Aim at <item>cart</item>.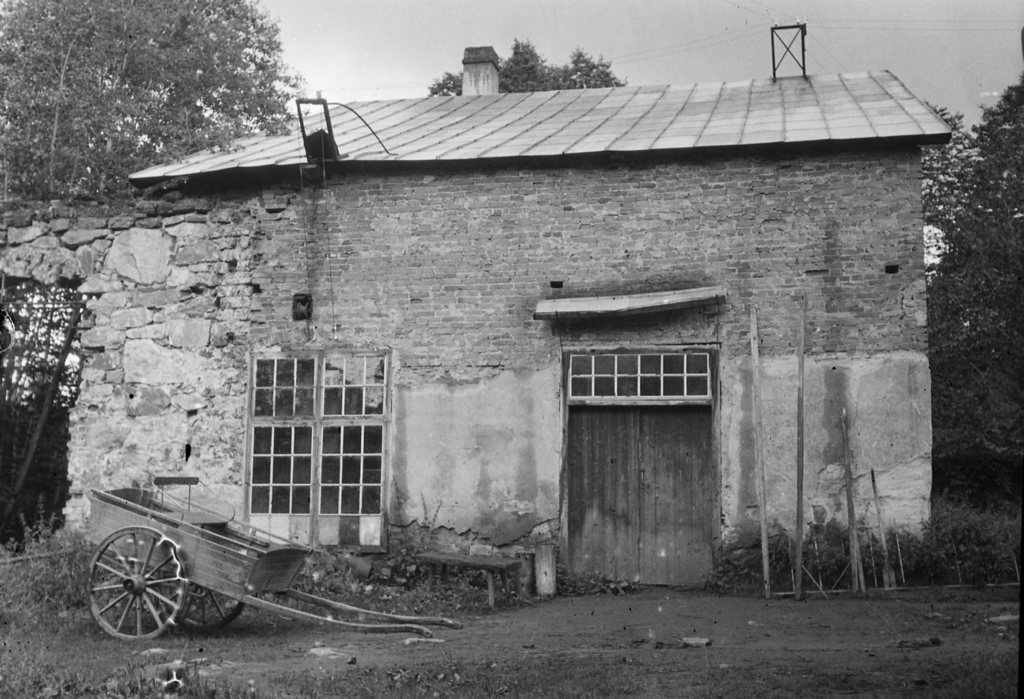
Aimed at <box>81,480,462,640</box>.
